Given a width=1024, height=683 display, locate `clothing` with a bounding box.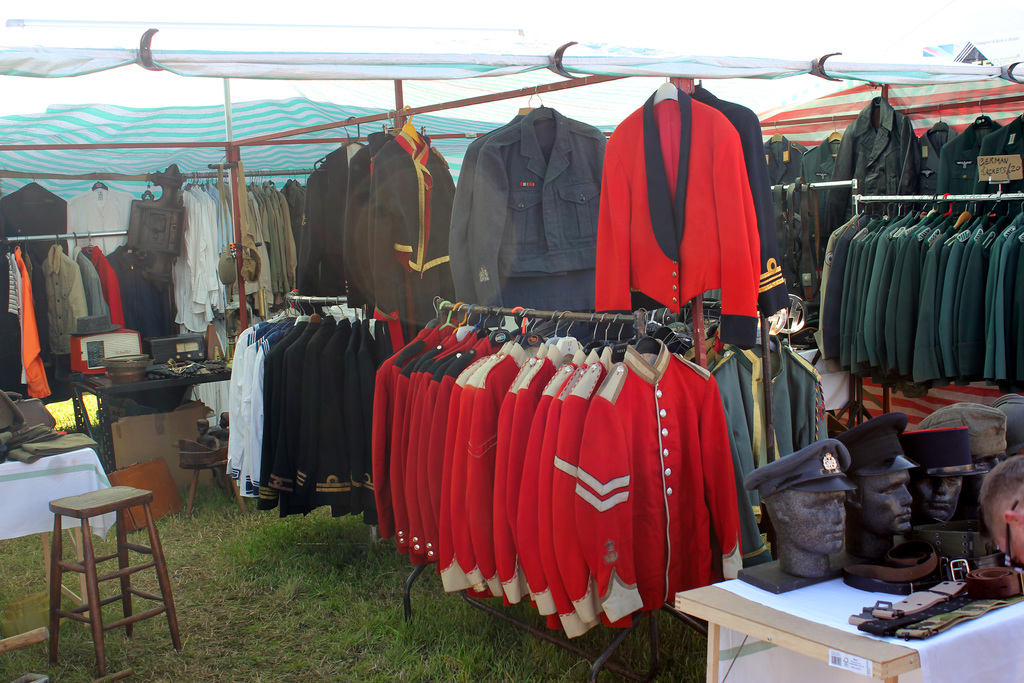
Located: {"x1": 598, "y1": 89, "x2": 780, "y2": 341}.
